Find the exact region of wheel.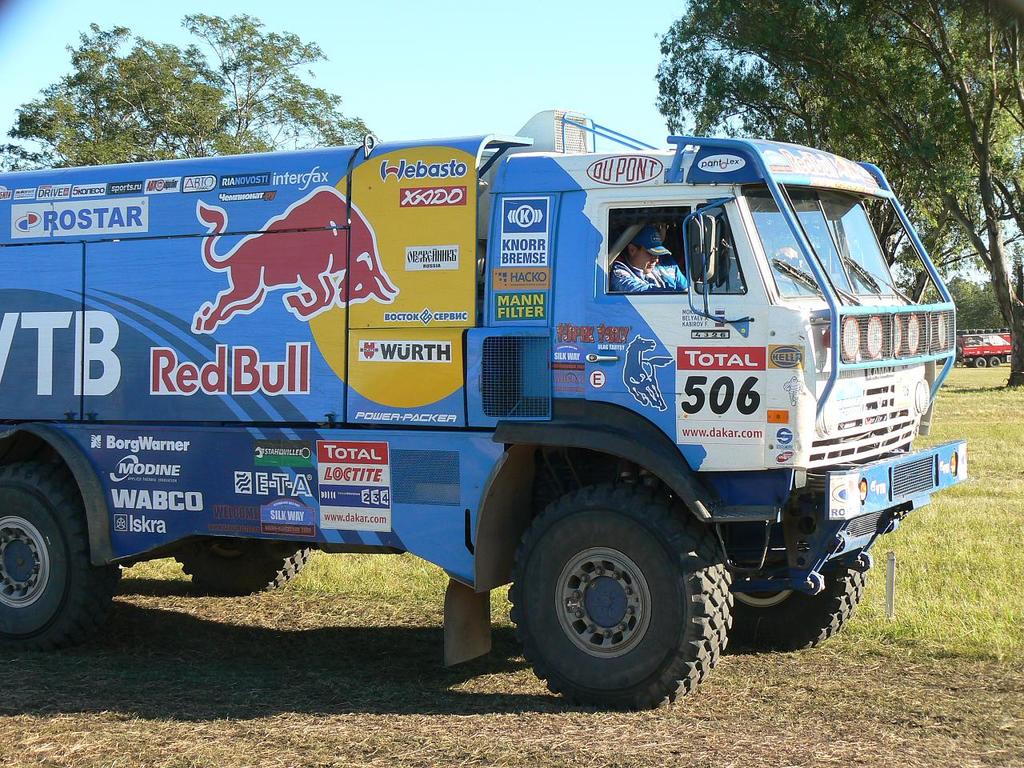
Exact region: bbox(0, 458, 114, 656).
